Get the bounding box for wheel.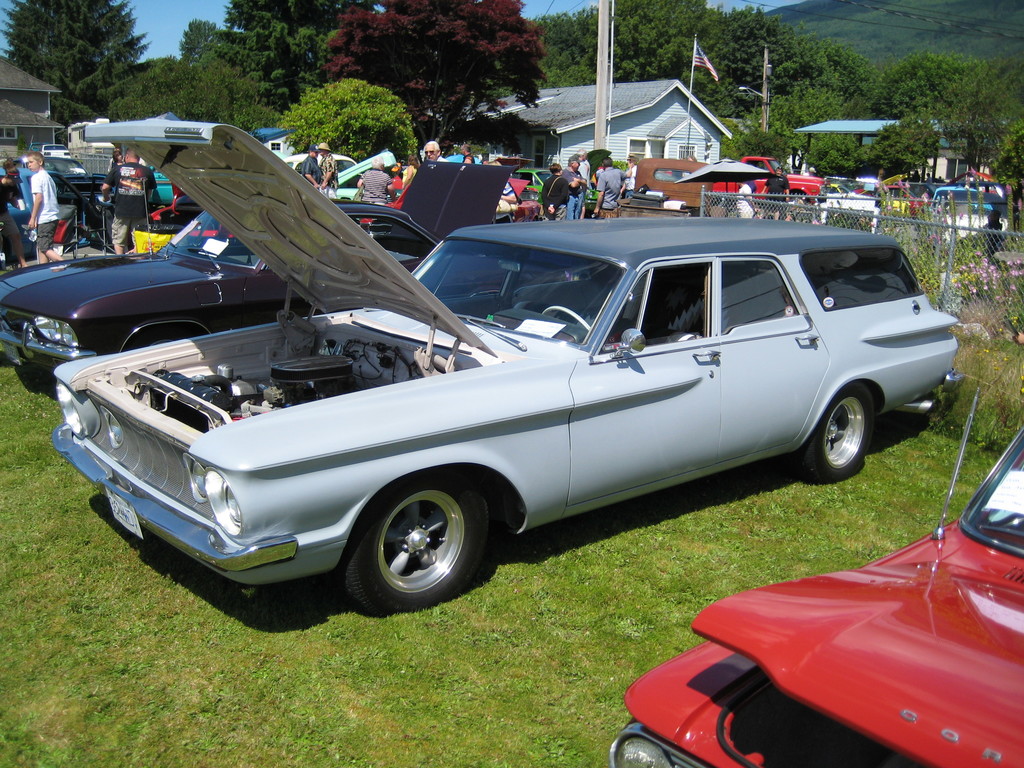
136:328:188:349.
